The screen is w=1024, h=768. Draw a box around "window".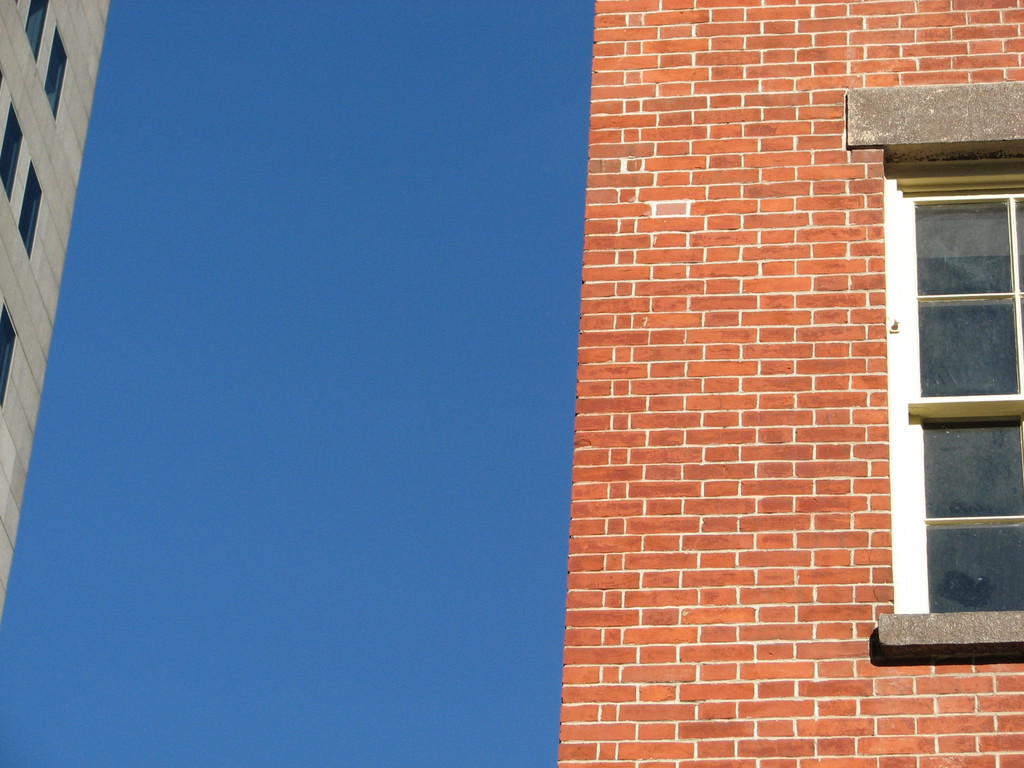
<region>20, 157, 47, 250</region>.
